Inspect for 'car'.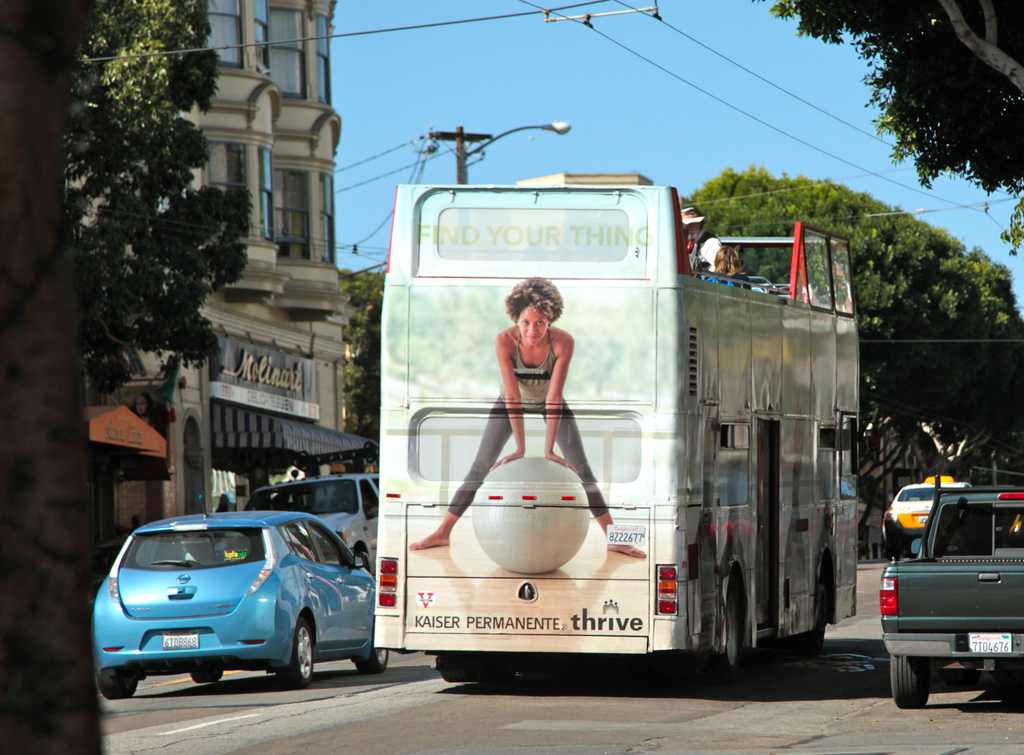
Inspection: 241:471:379:579.
